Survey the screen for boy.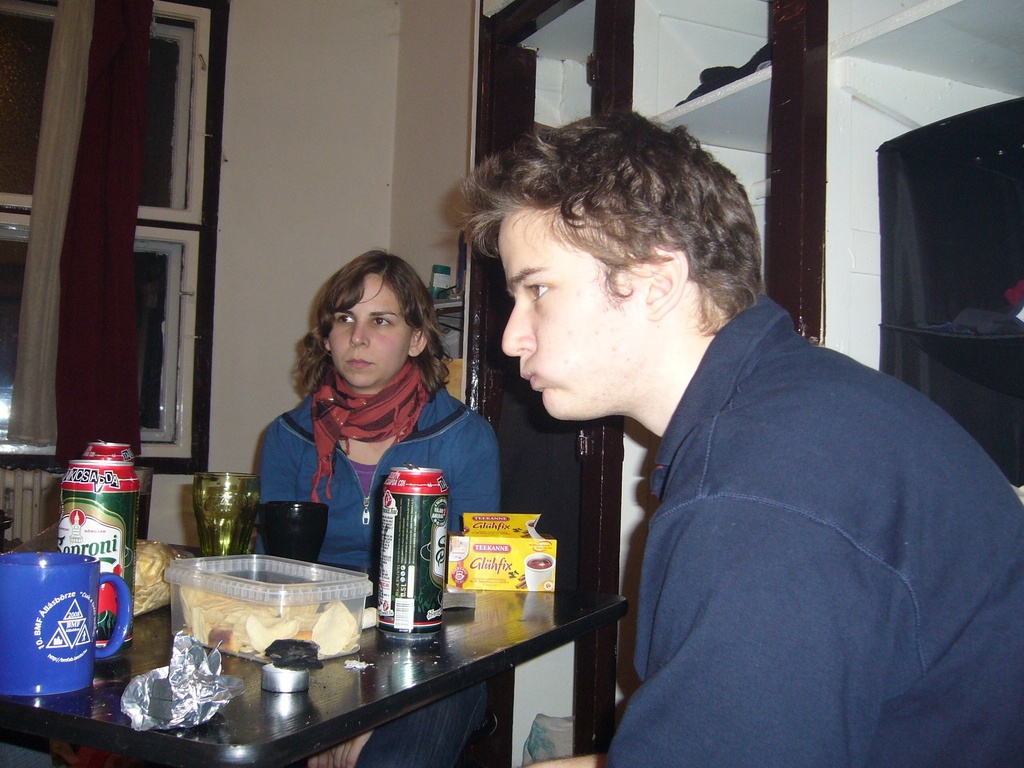
Survey found: [x1=468, y1=111, x2=999, y2=735].
